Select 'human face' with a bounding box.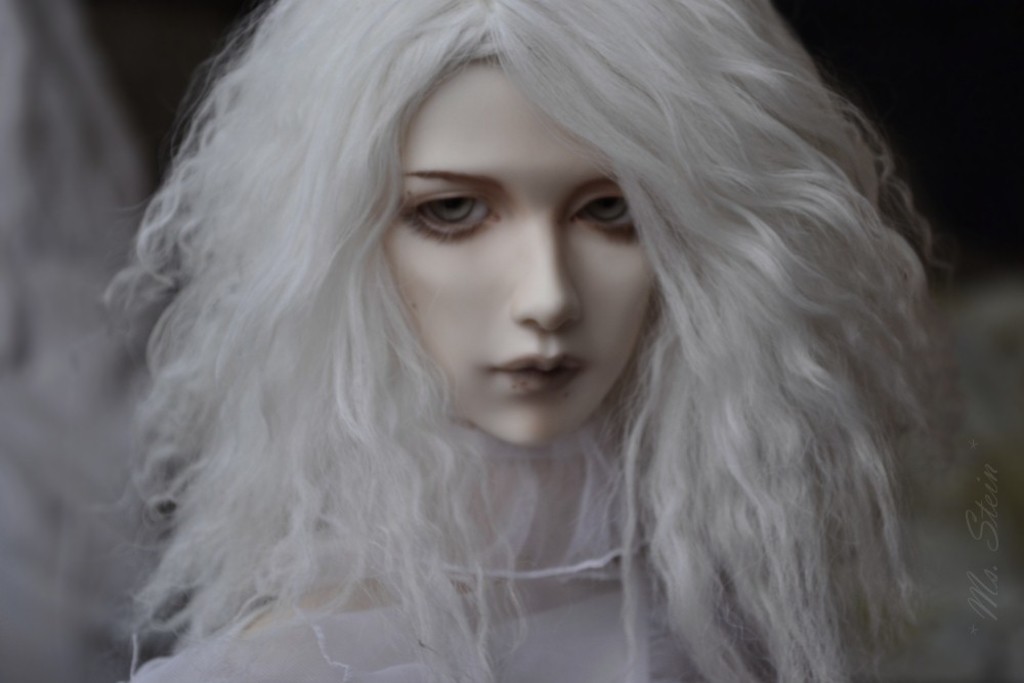
Rect(375, 51, 662, 446).
